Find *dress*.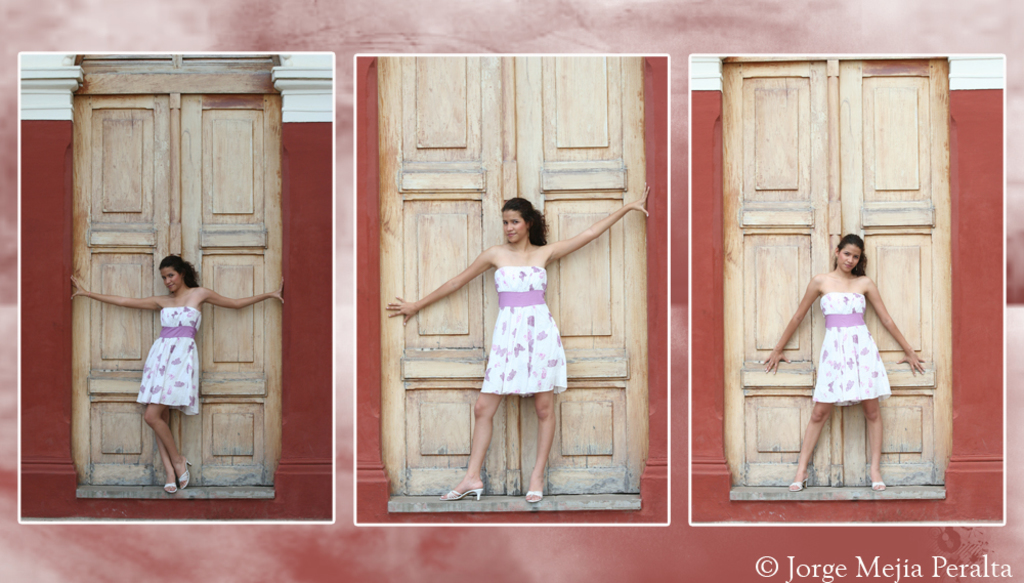
region(480, 266, 566, 397).
